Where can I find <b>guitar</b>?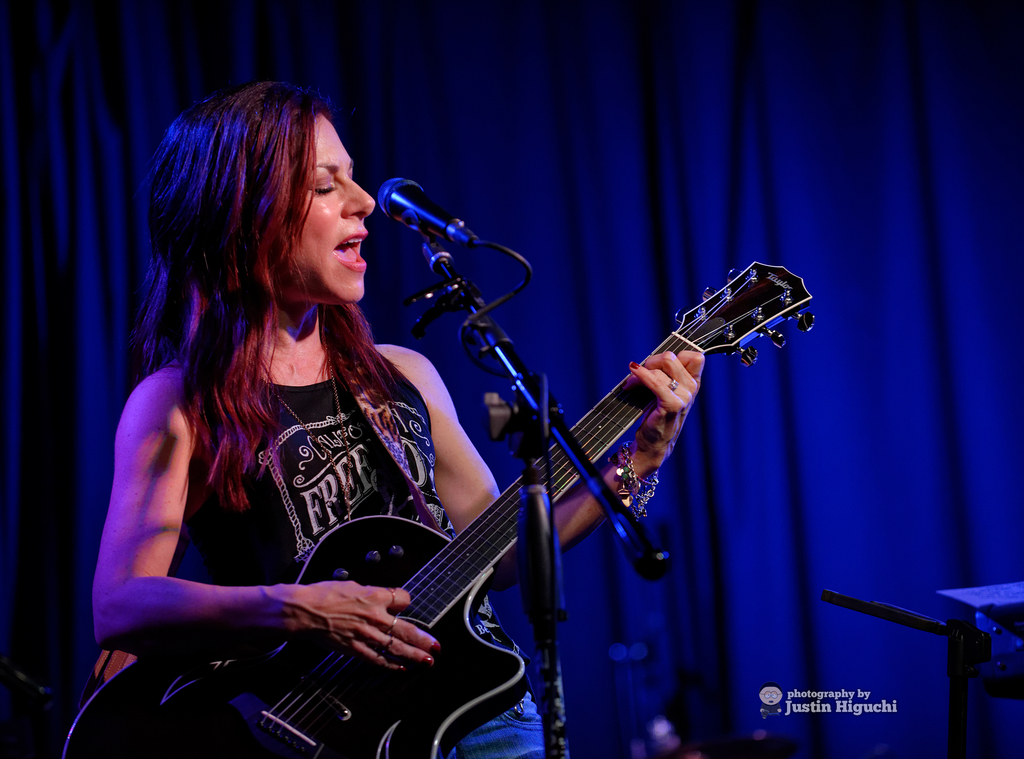
You can find it at box(58, 252, 815, 758).
